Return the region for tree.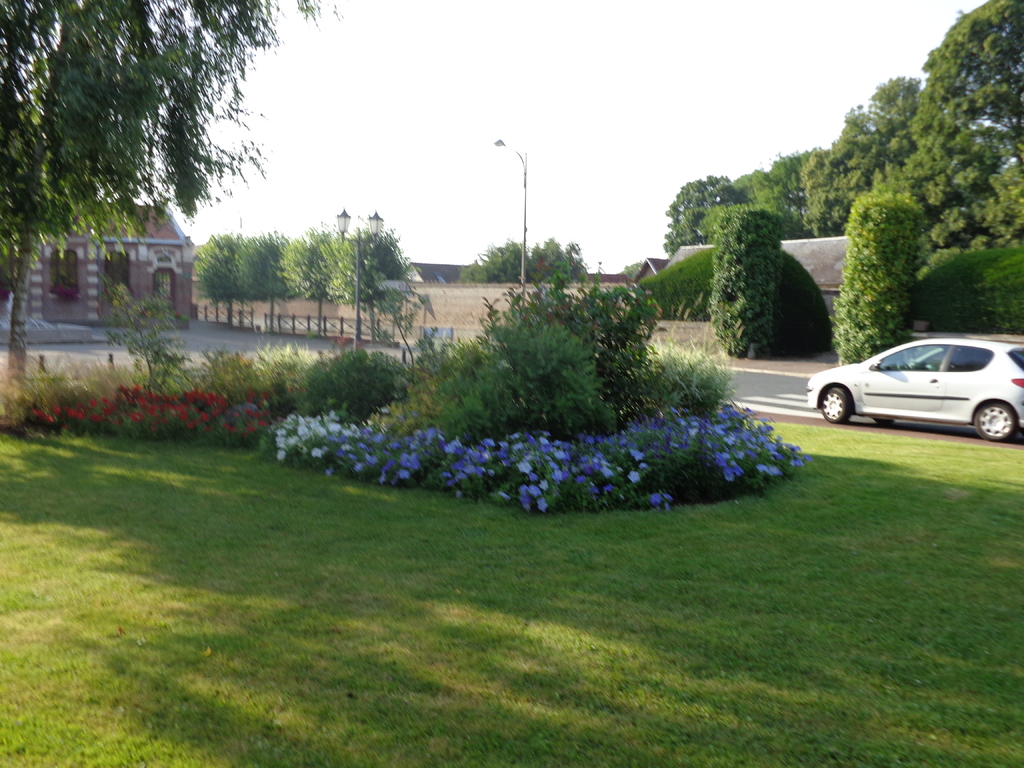
(230,229,294,300).
